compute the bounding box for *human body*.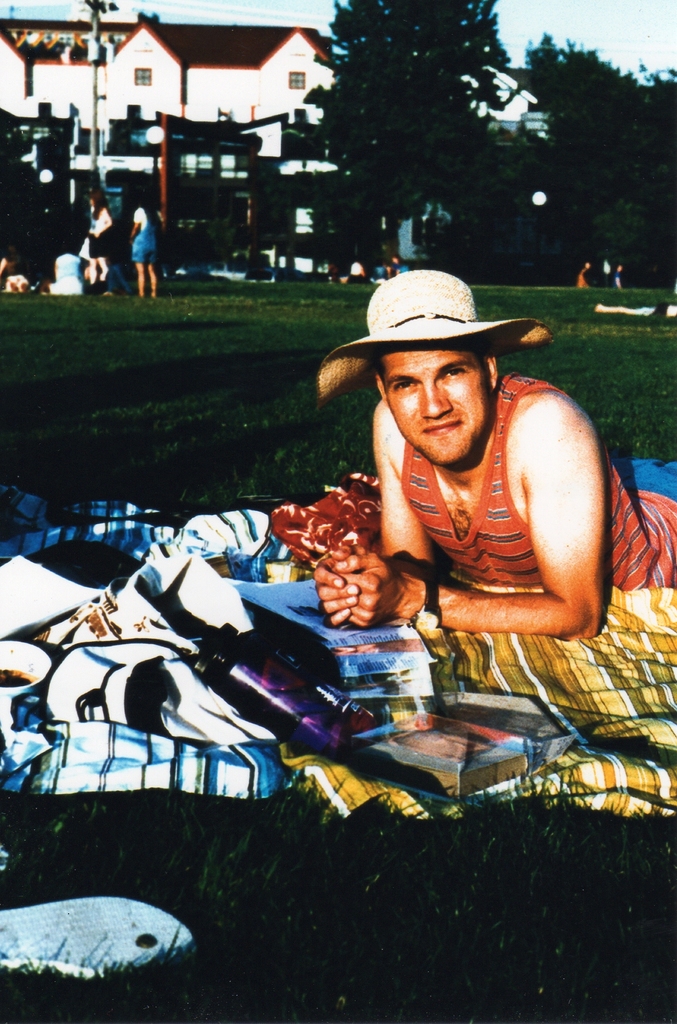
bbox(322, 271, 672, 639).
